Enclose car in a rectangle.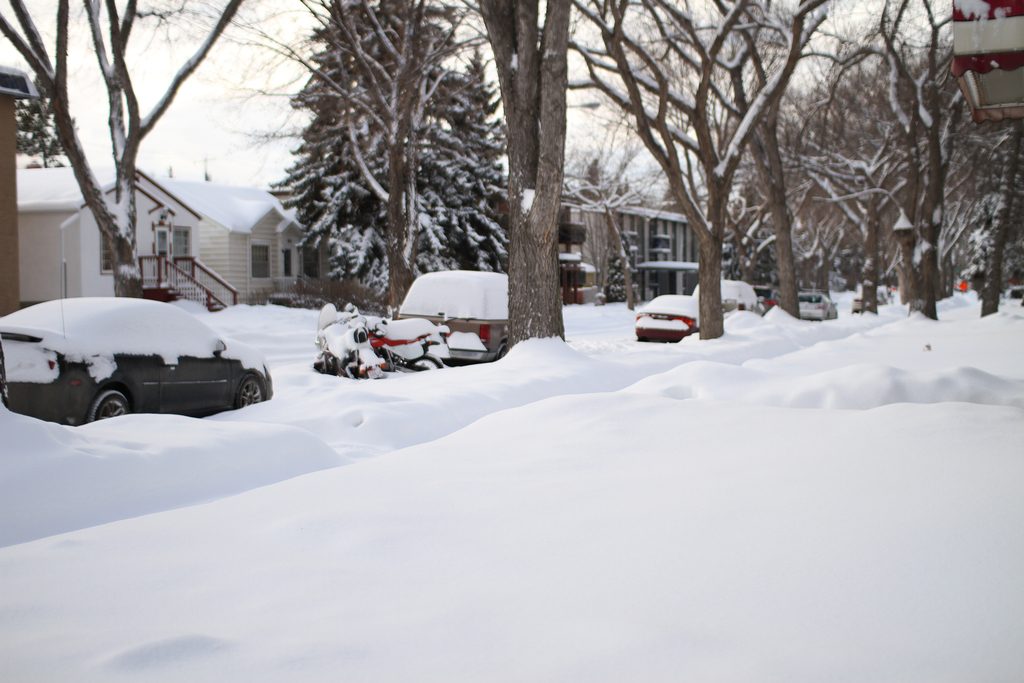
Rect(798, 292, 836, 317).
